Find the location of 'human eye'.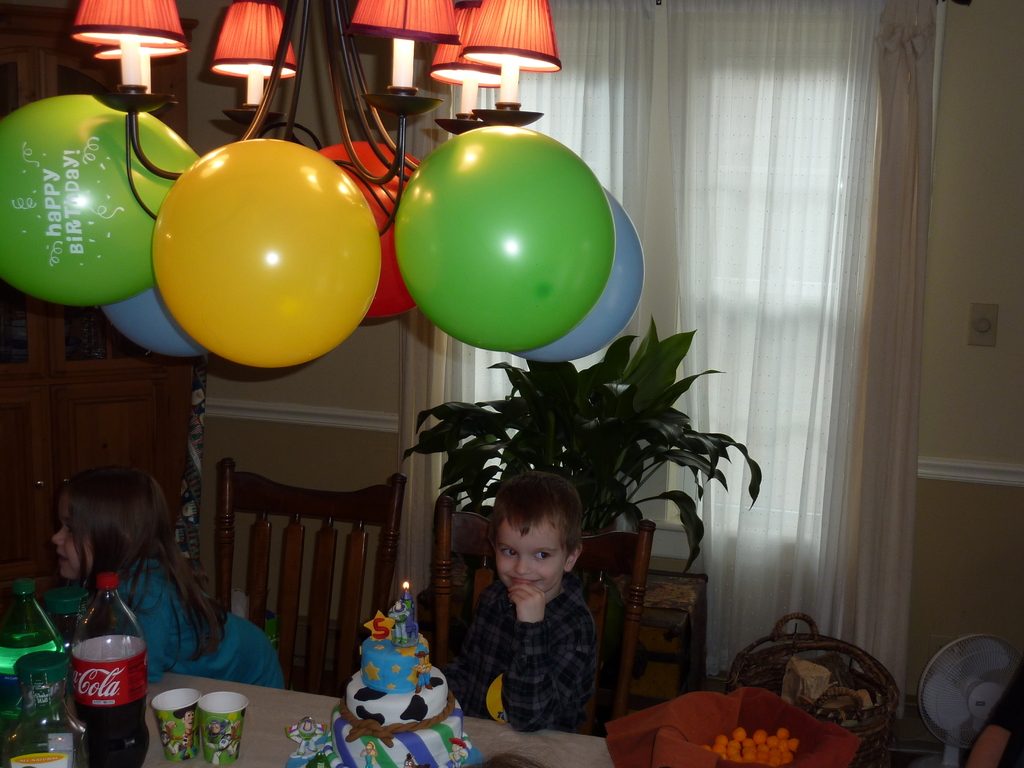
Location: box=[530, 552, 552, 563].
